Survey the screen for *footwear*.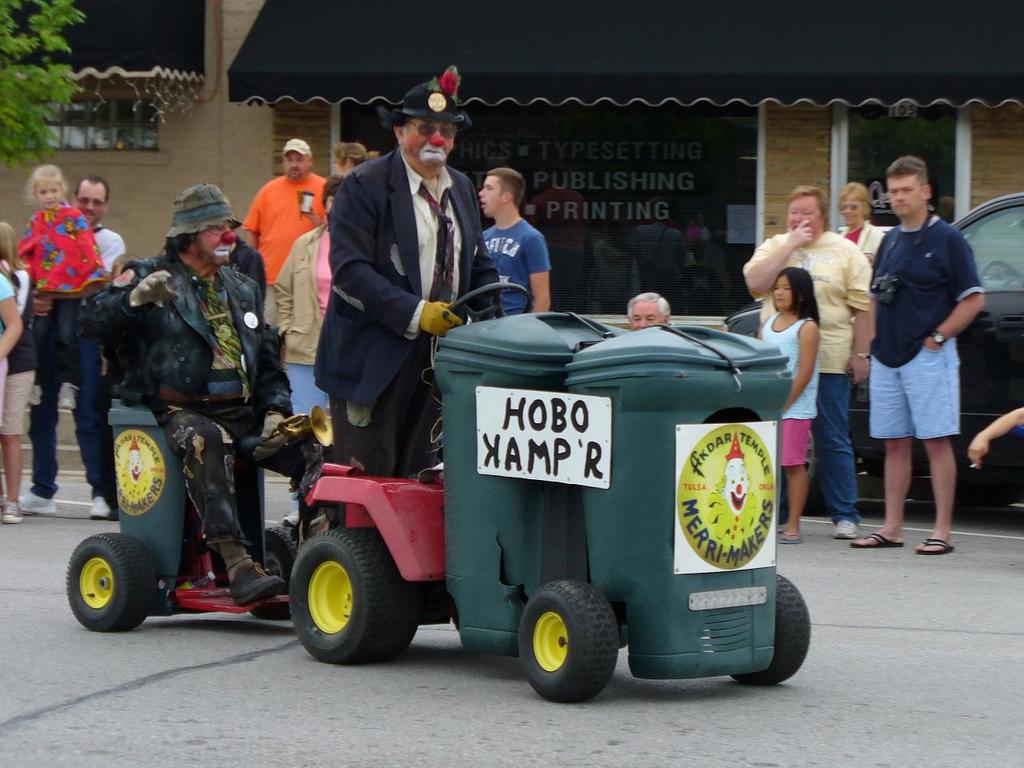
Survey found: crop(84, 491, 112, 518).
